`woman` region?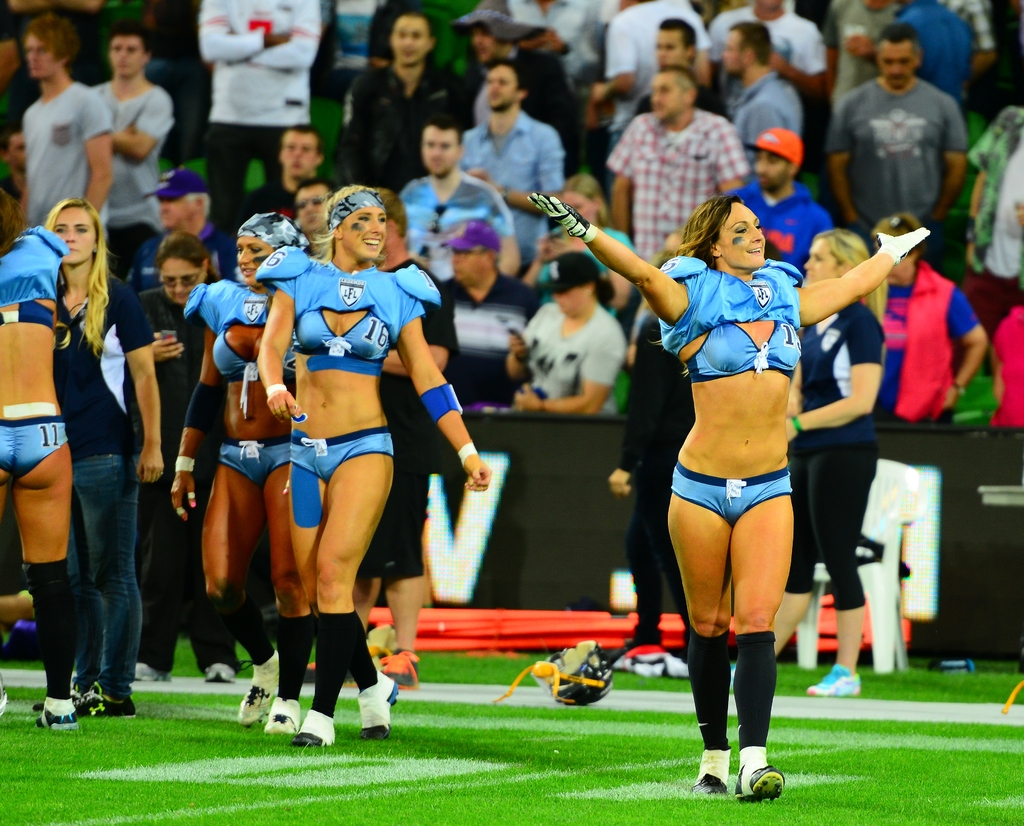
x1=524, y1=188, x2=932, y2=802
